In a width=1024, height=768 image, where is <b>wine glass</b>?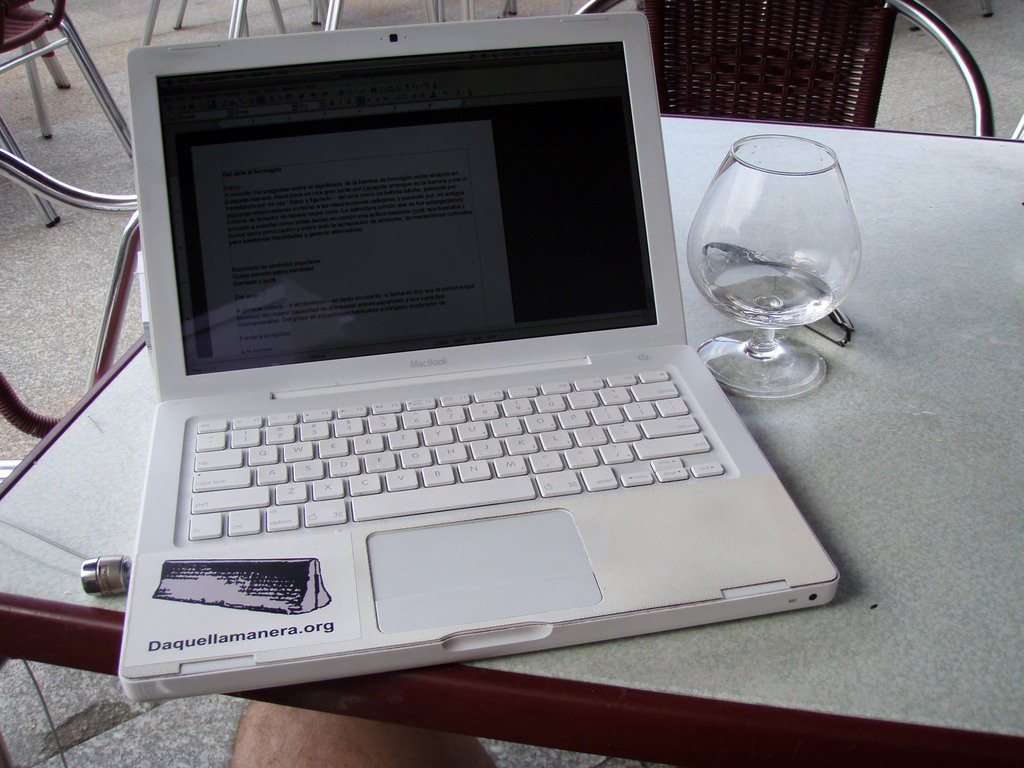
select_region(687, 134, 873, 406).
